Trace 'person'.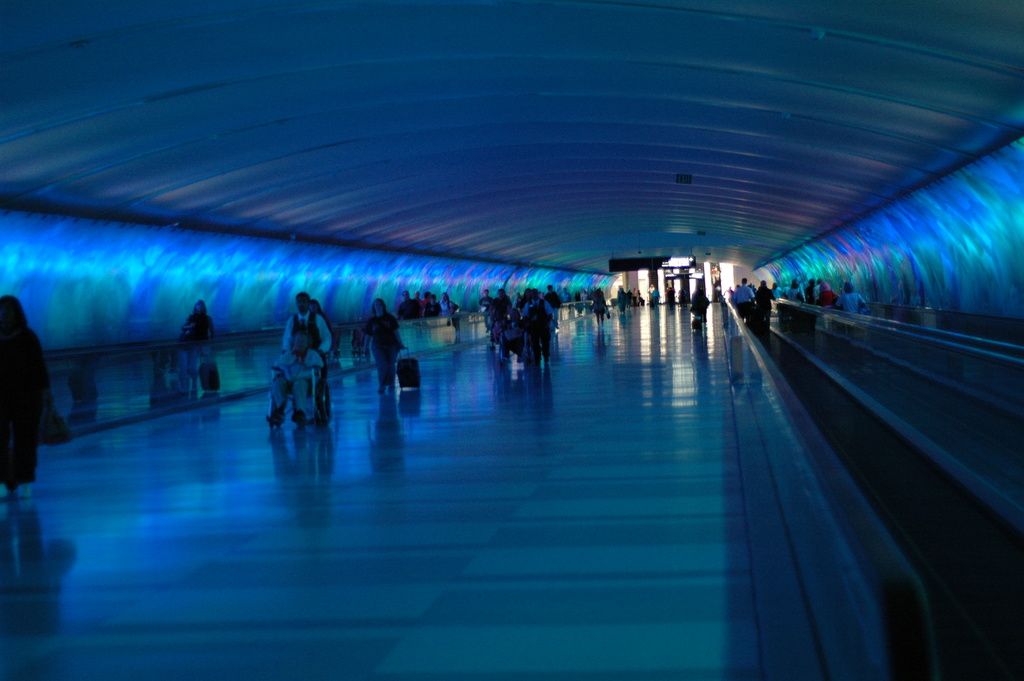
Traced to crop(281, 291, 333, 355).
